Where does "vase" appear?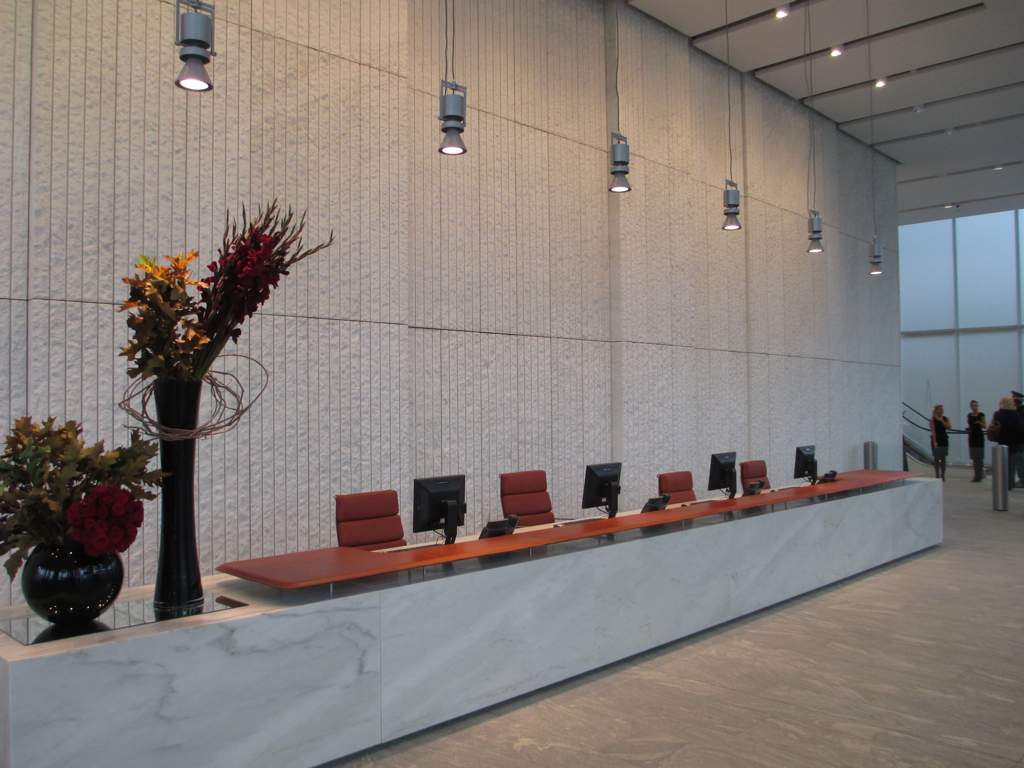
Appears at x1=154, y1=371, x2=206, y2=613.
